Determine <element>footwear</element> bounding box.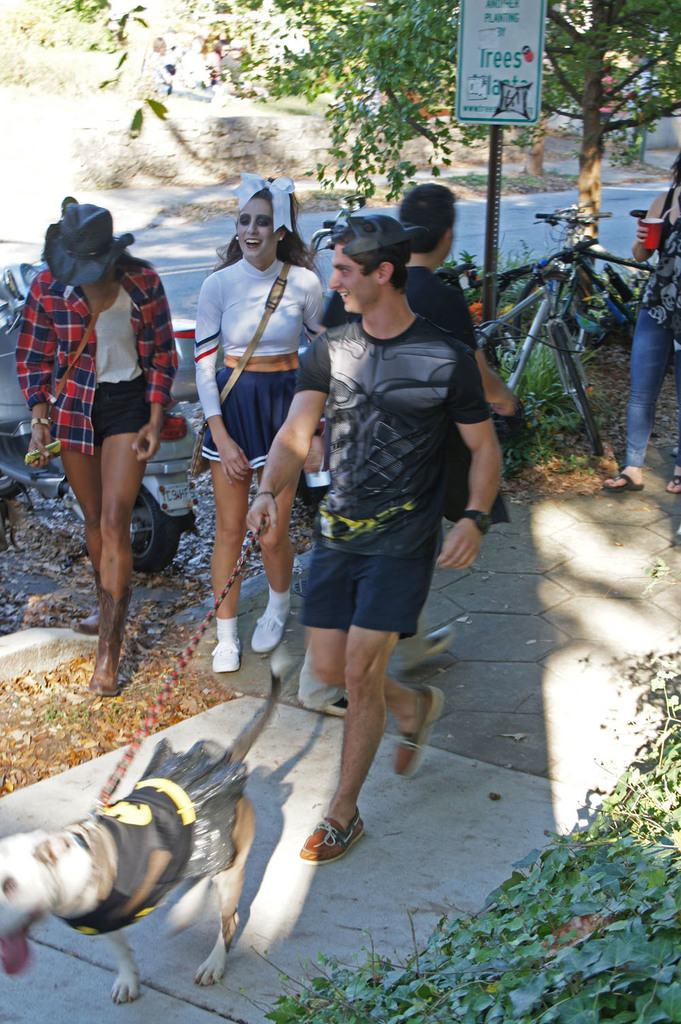
Determined: pyautogui.locateOnScreen(249, 611, 293, 653).
